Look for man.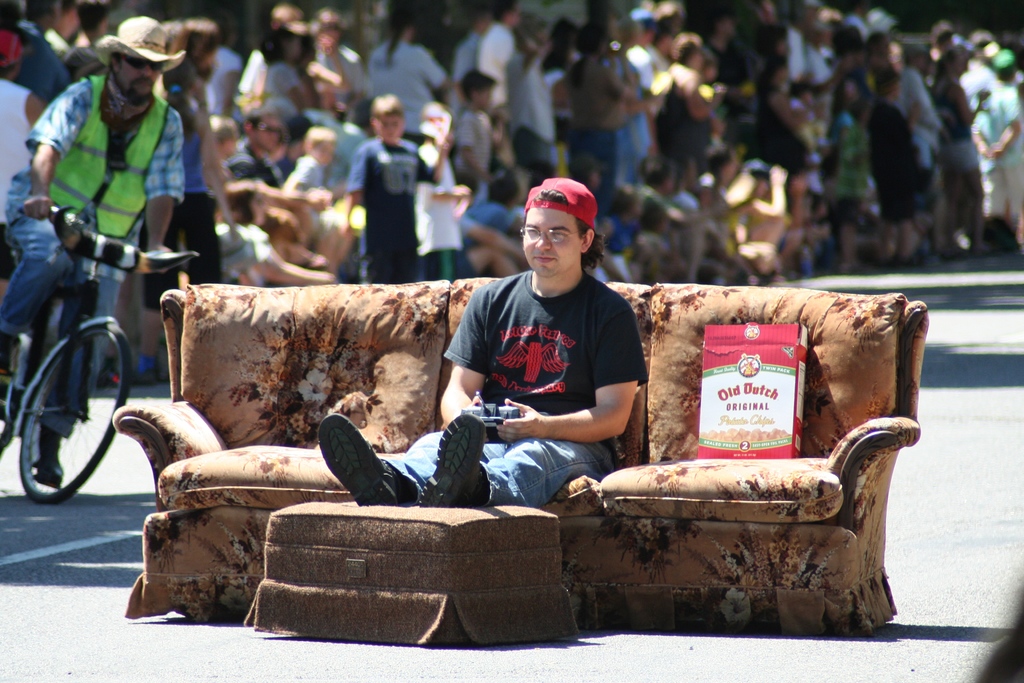
Found: 403,179,672,526.
